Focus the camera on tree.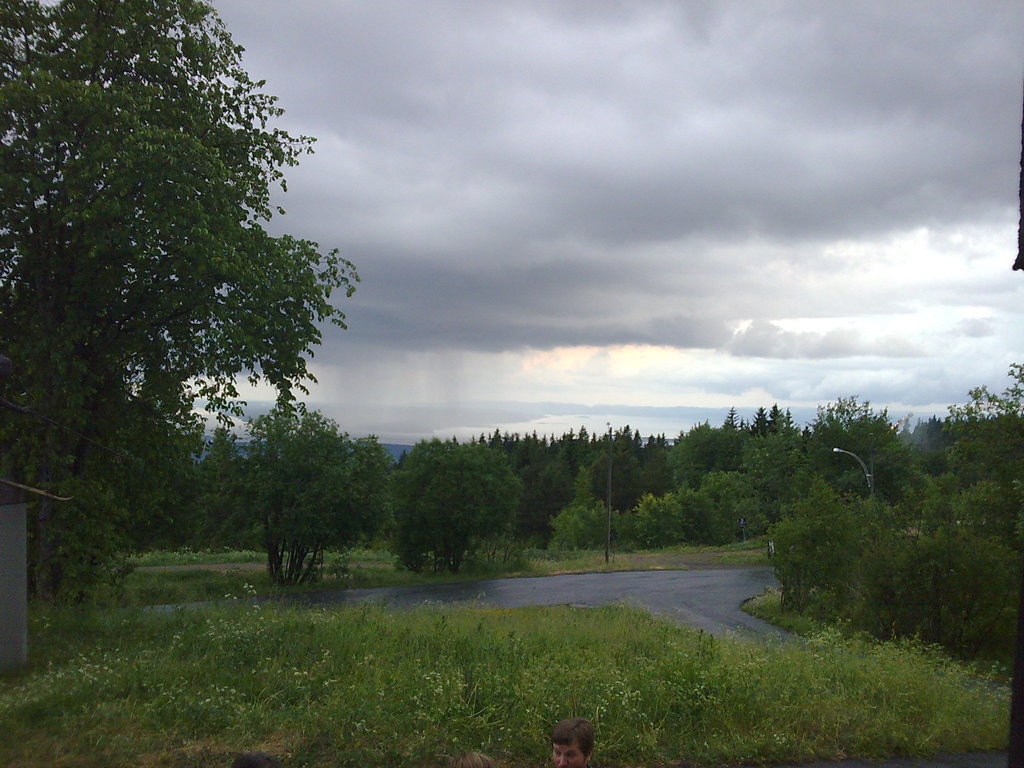
Focus region: (left=770, top=488, right=1023, bottom=666).
